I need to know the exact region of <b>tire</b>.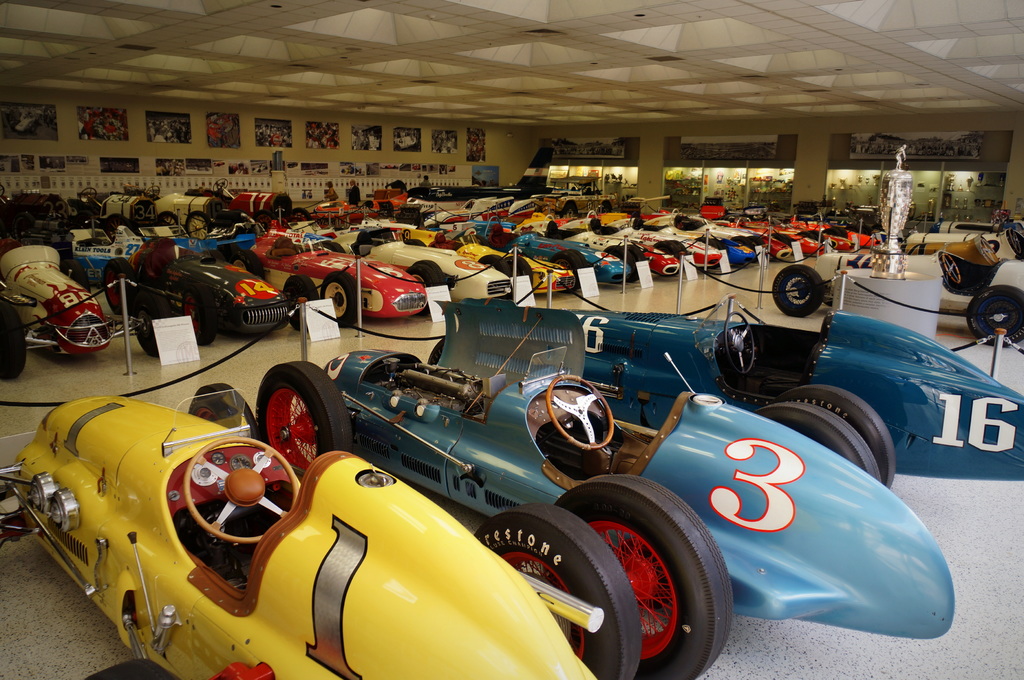
Region: <region>253, 208, 276, 231</region>.
